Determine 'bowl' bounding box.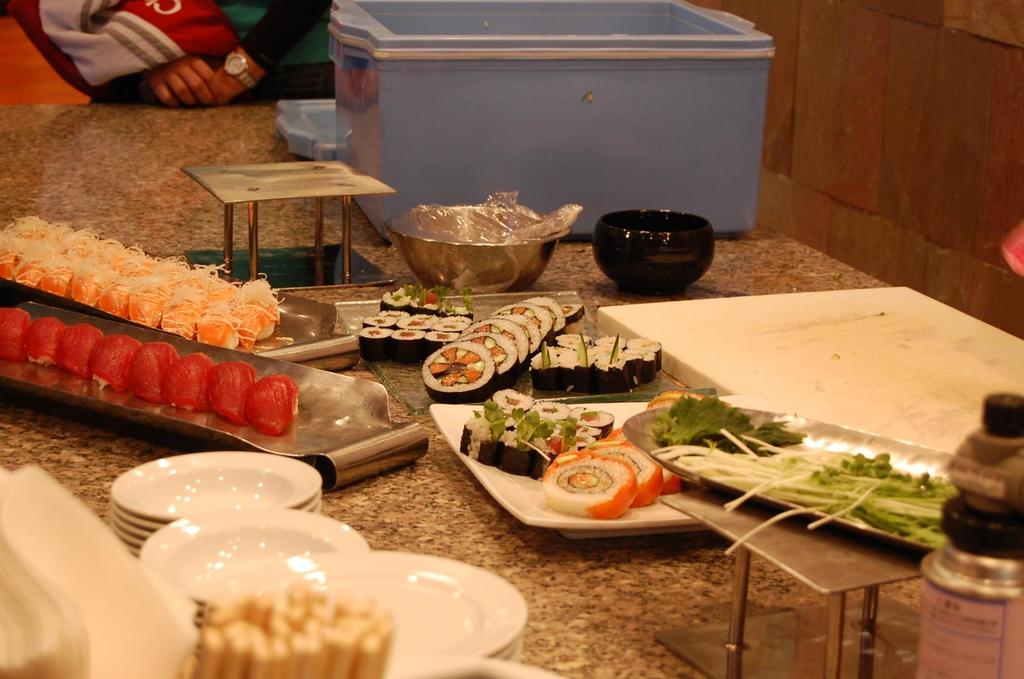
Determined: 399/195/575/281.
